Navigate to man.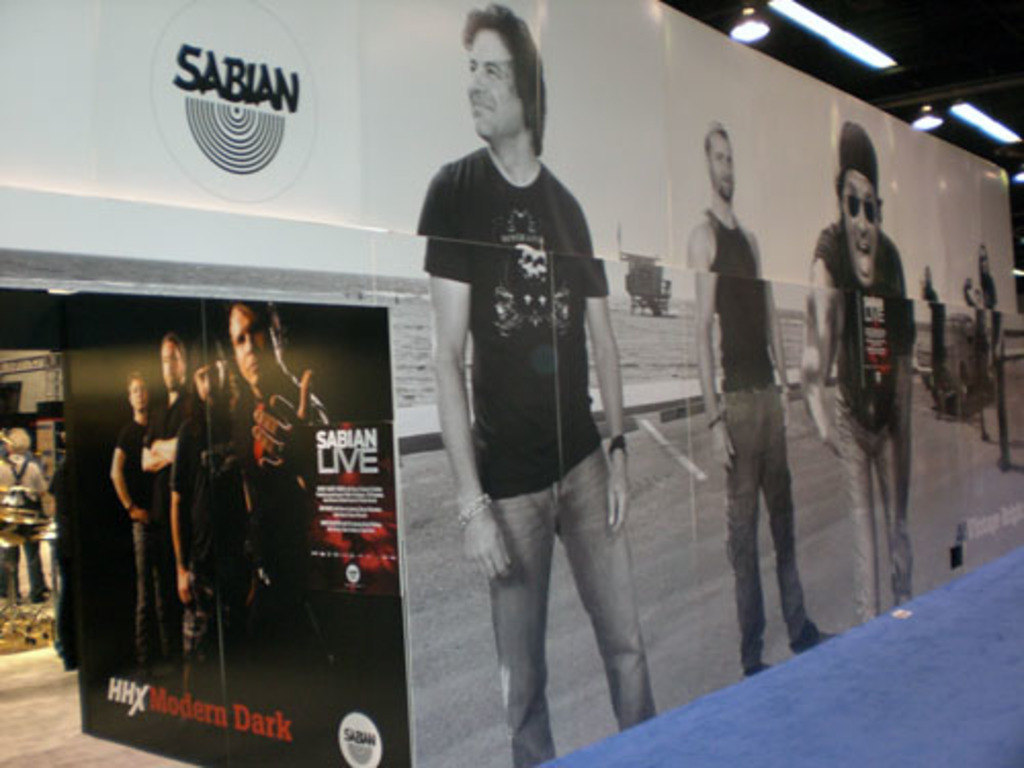
Navigation target: x1=104 y1=367 x2=166 y2=664.
